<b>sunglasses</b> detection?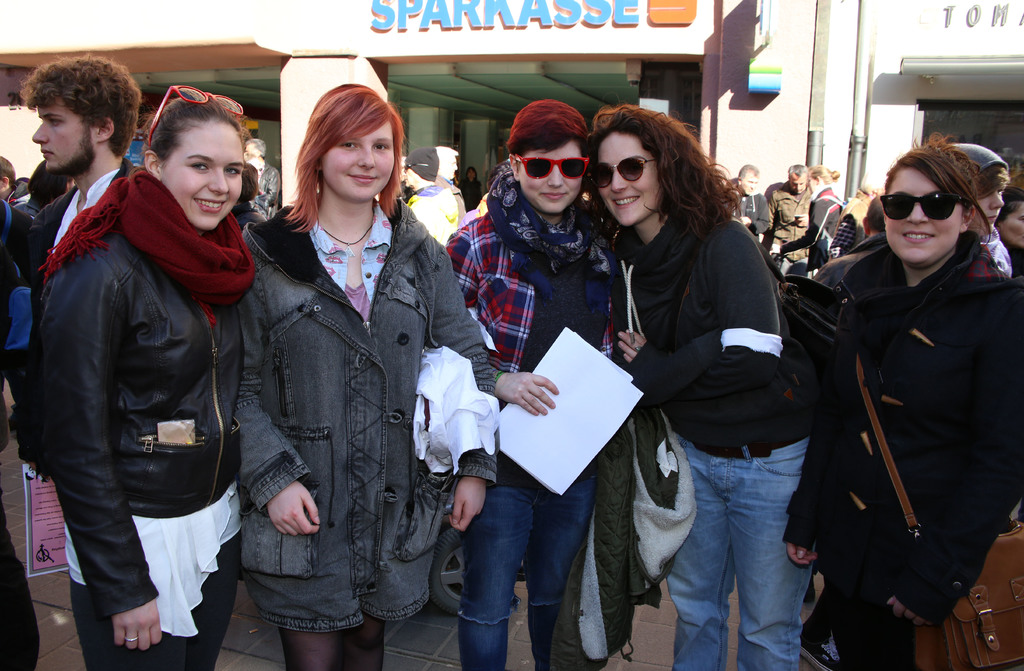
[x1=513, y1=152, x2=590, y2=181]
